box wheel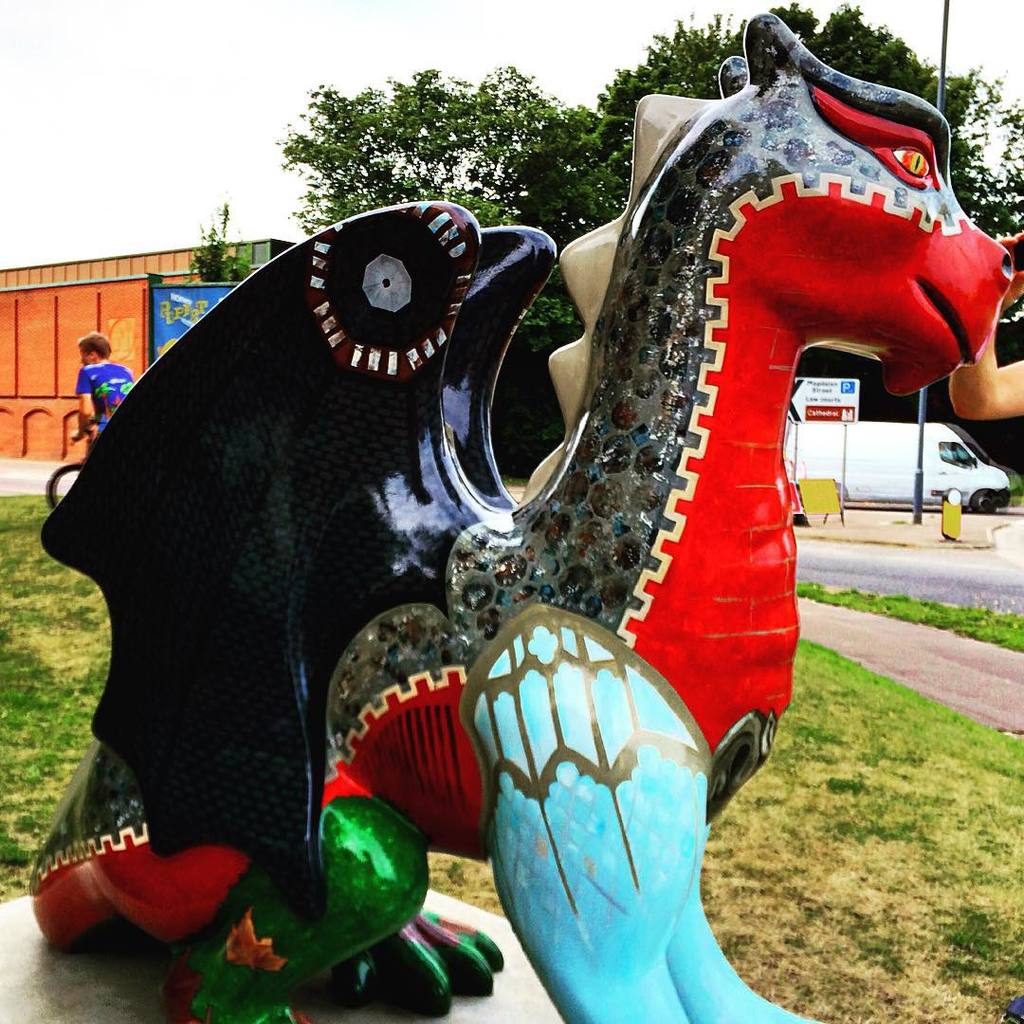
x1=975, y1=490, x2=997, y2=515
